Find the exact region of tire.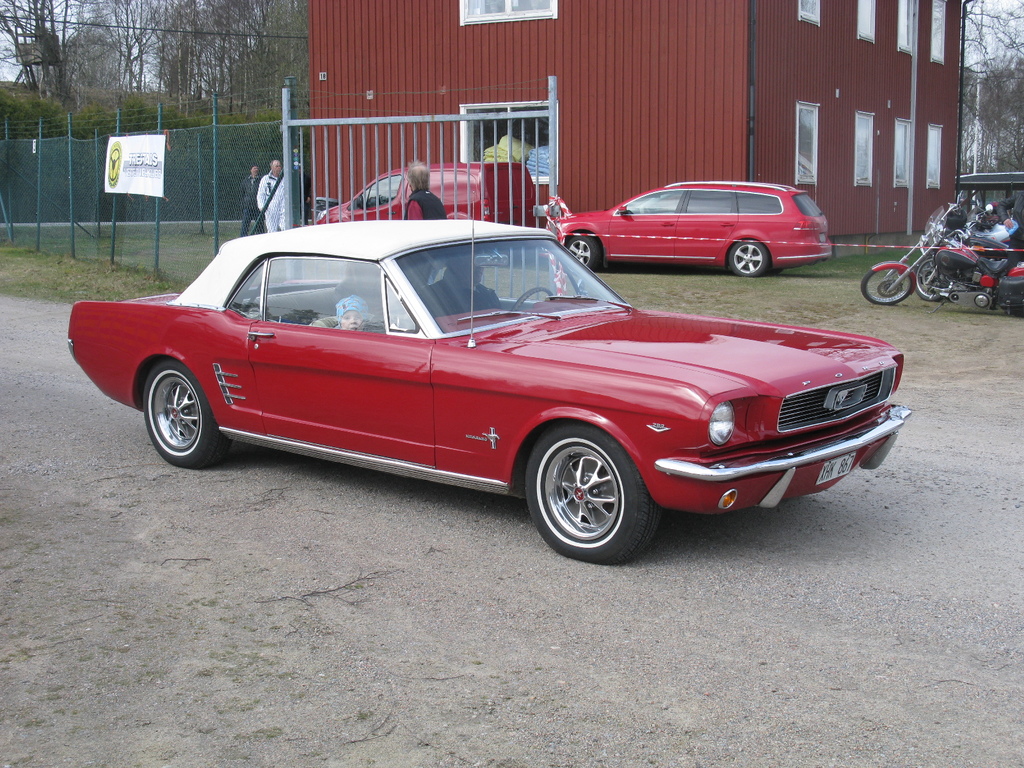
Exact region: 566:233:600:273.
